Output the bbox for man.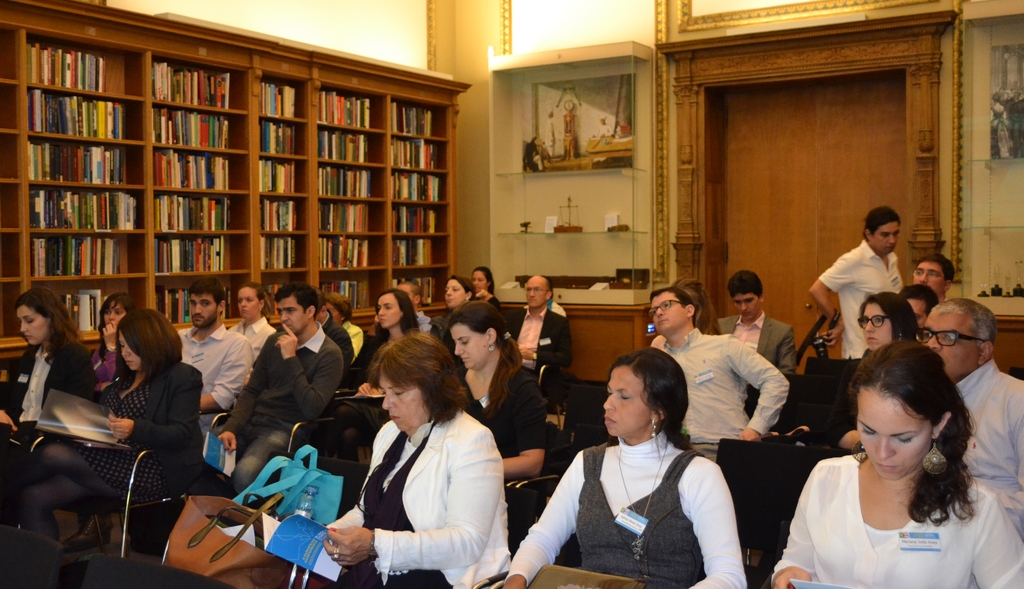
(left=913, top=296, right=1023, bottom=544).
